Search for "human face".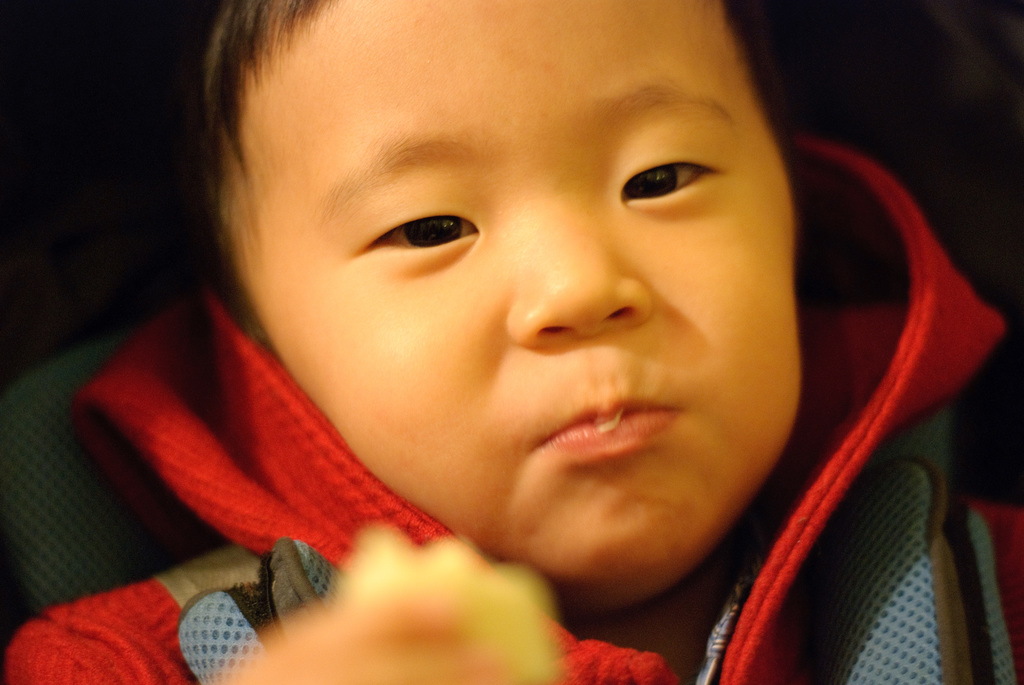
Found at bbox=[230, 0, 794, 597].
